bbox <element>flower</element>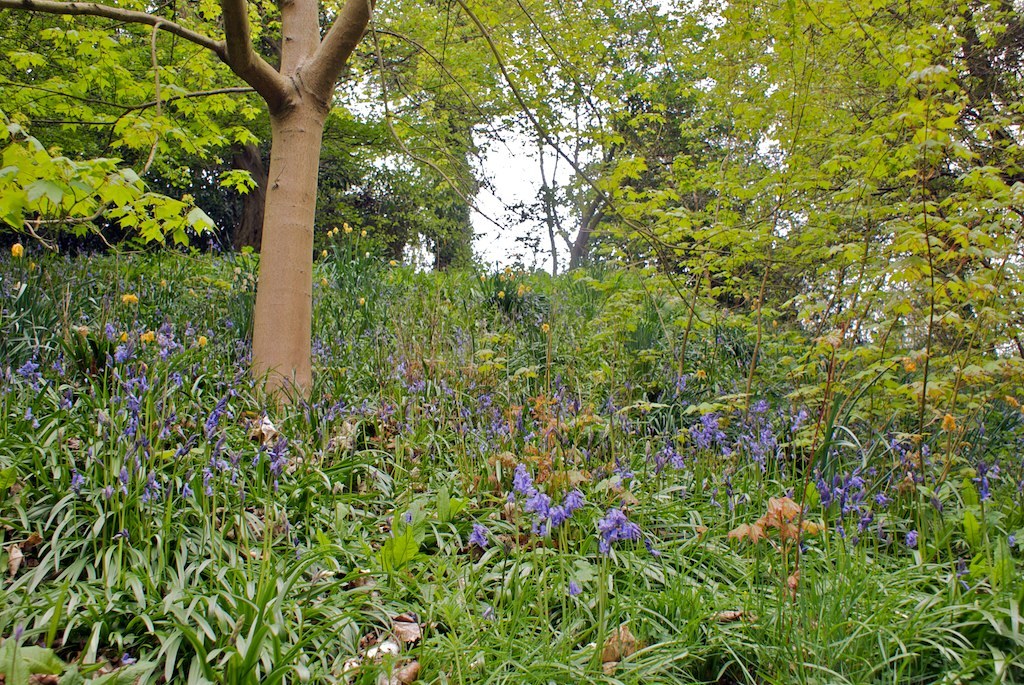
<region>323, 253, 324, 260</region>
